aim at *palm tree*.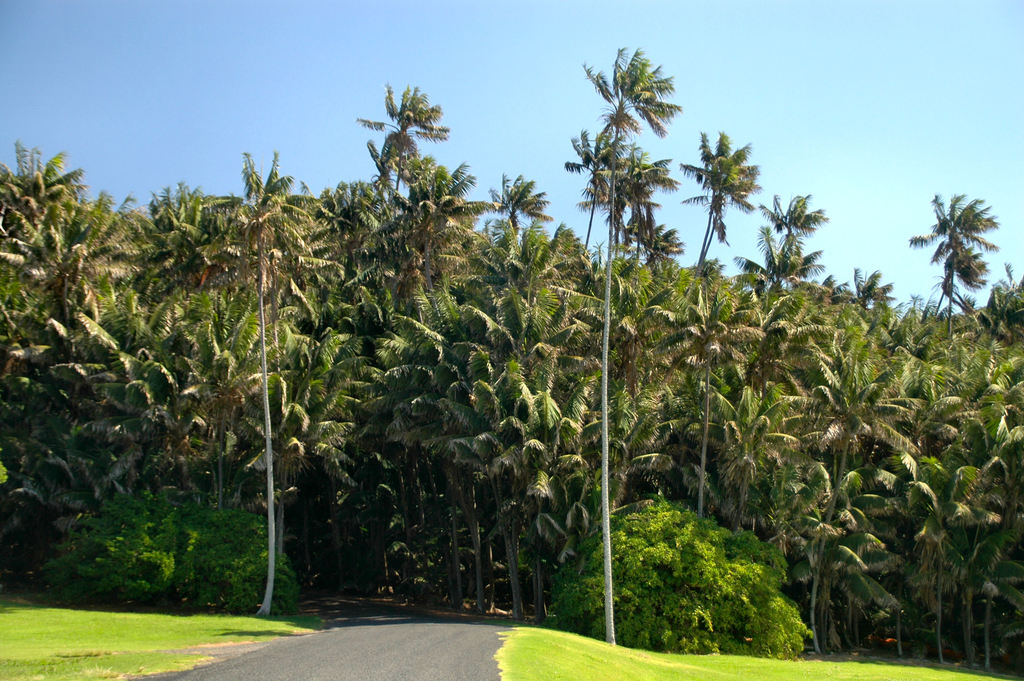
Aimed at bbox(15, 162, 63, 397).
